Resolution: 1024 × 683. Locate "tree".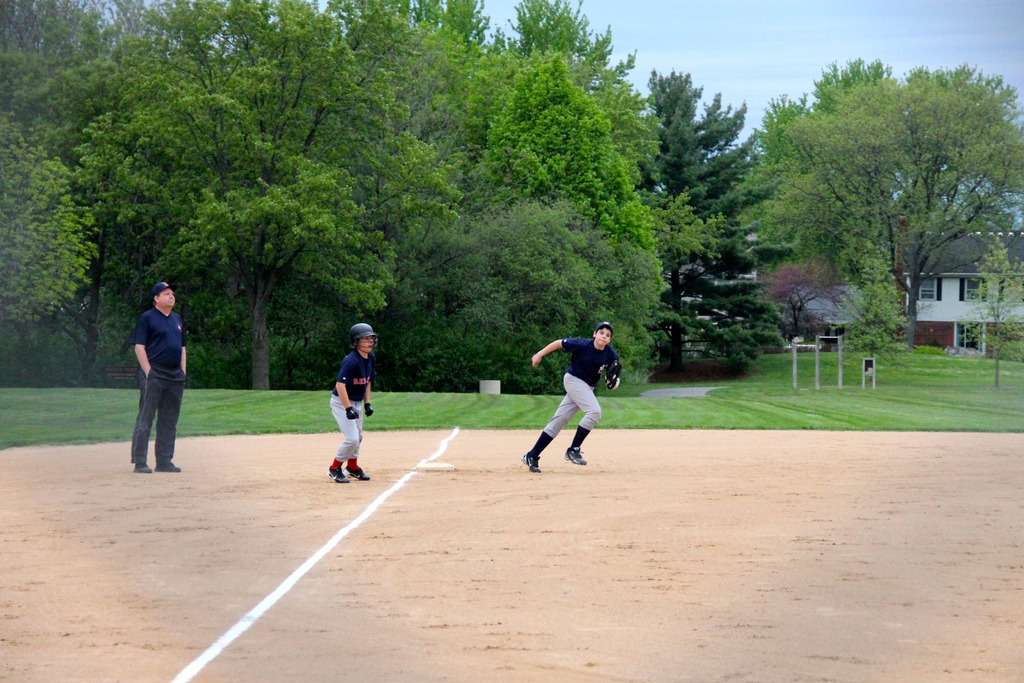
(left=83, top=0, right=475, bottom=388).
